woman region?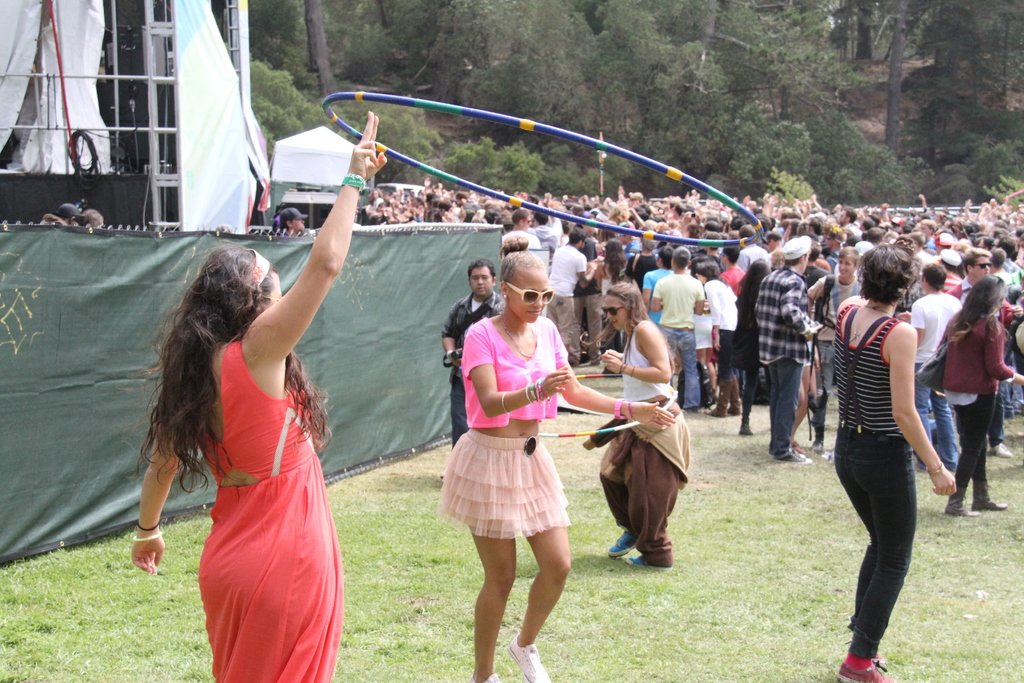
detection(442, 227, 679, 682)
